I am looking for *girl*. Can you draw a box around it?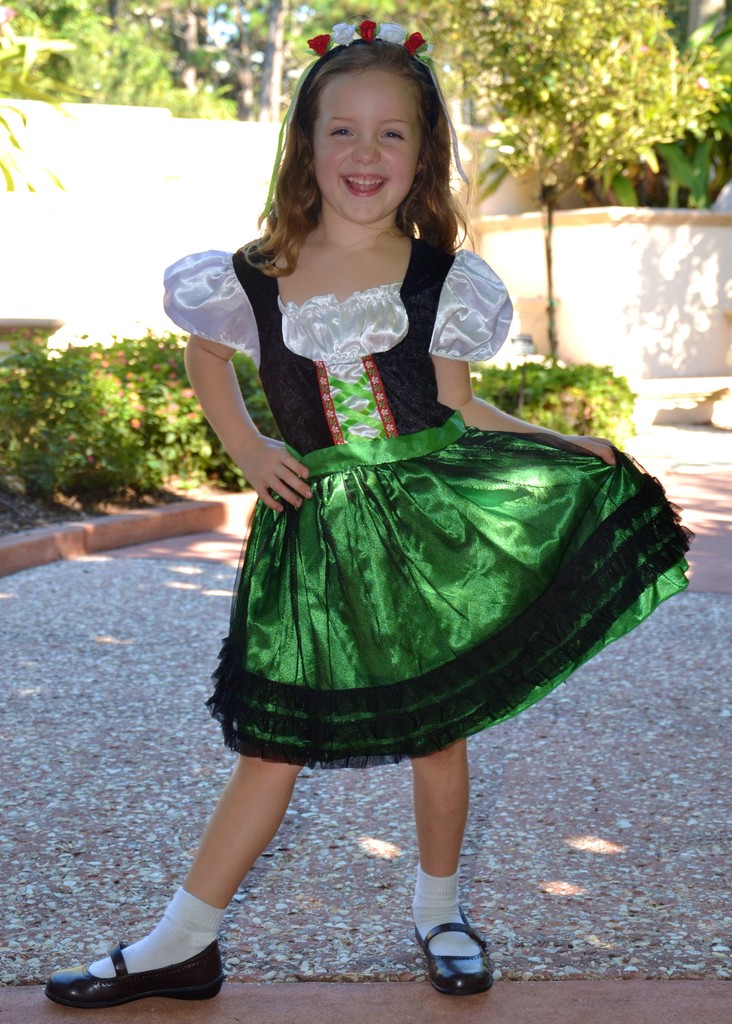
Sure, the bounding box is rect(38, 15, 697, 1014).
